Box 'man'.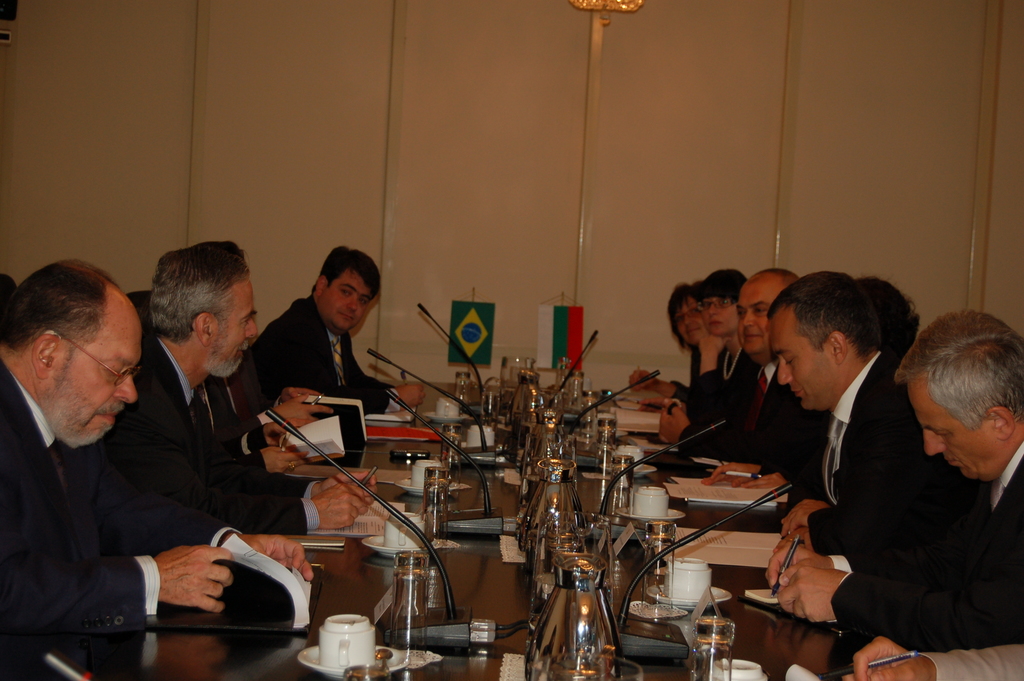
764:308:1023:643.
